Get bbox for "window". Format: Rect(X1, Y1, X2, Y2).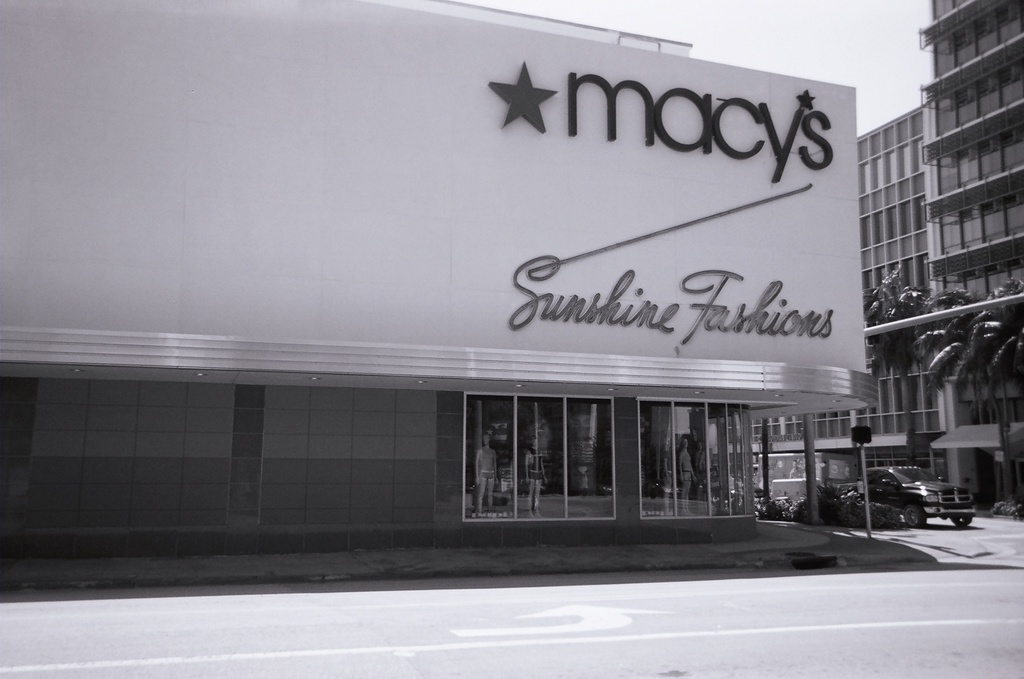
Rect(897, 201, 908, 238).
